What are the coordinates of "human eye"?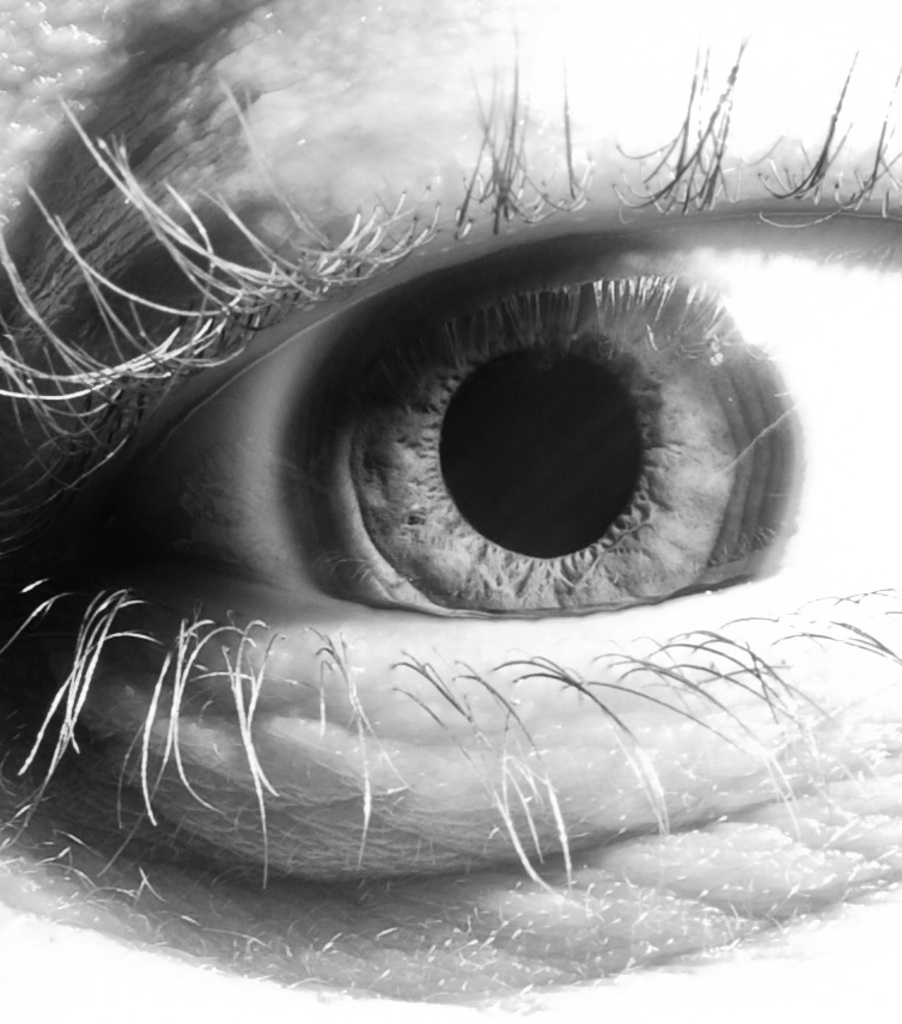
bbox=[0, 0, 901, 1023].
